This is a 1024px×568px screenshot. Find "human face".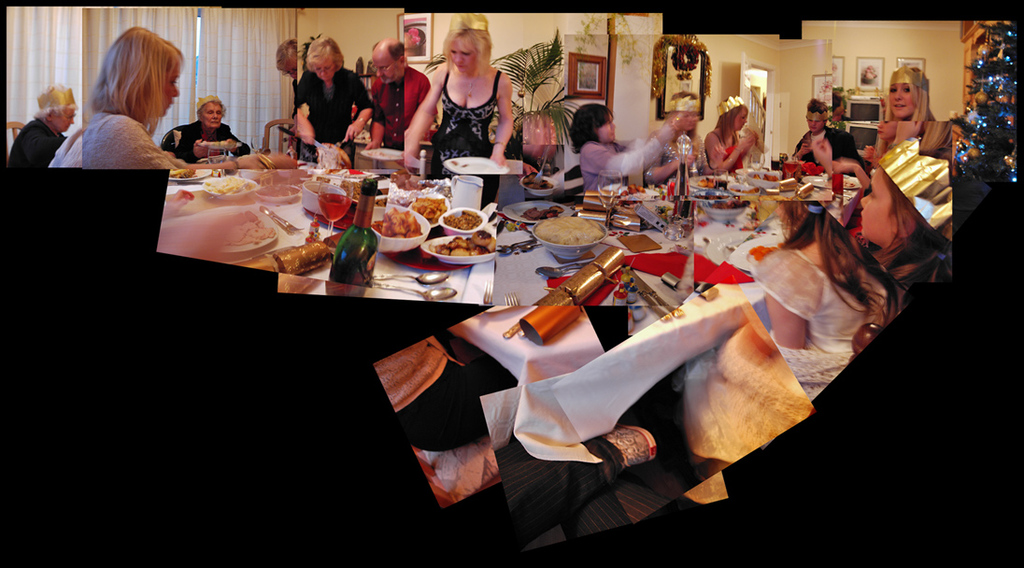
Bounding box: box=[888, 81, 922, 116].
